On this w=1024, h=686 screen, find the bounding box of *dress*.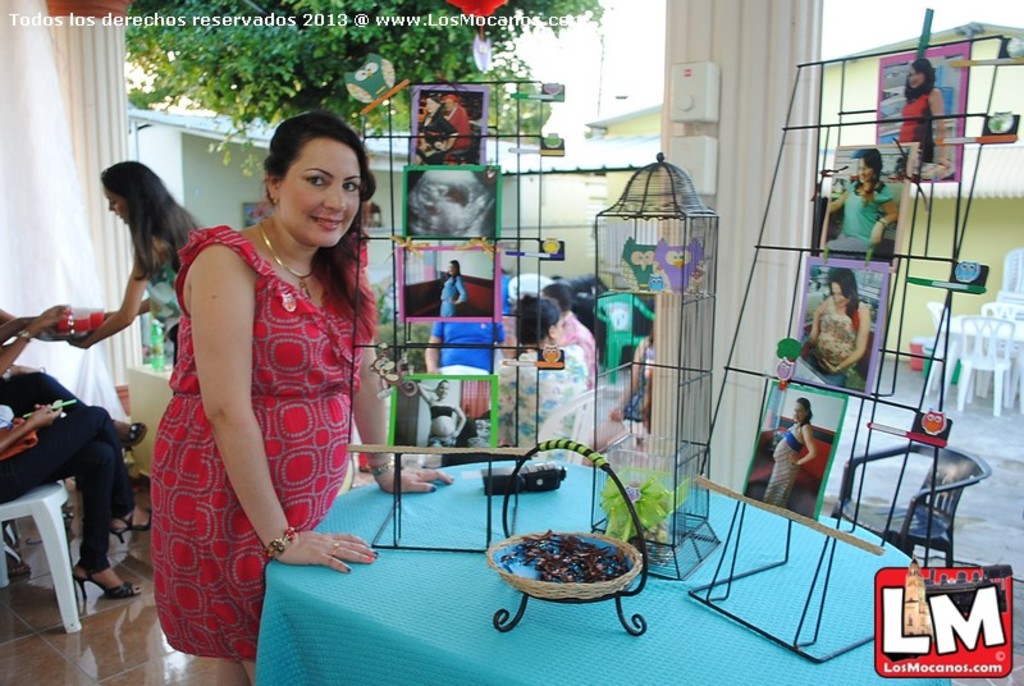
Bounding box: [763,430,803,509].
